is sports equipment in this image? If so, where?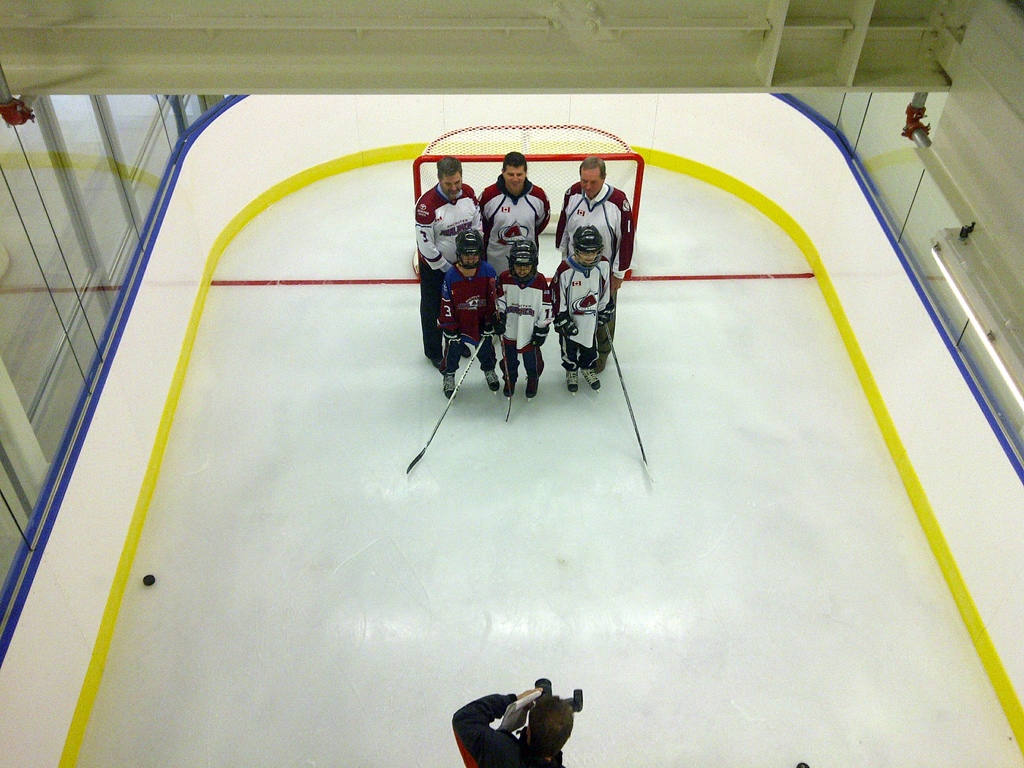
Yes, at [x1=412, y1=122, x2=641, y2=242].
